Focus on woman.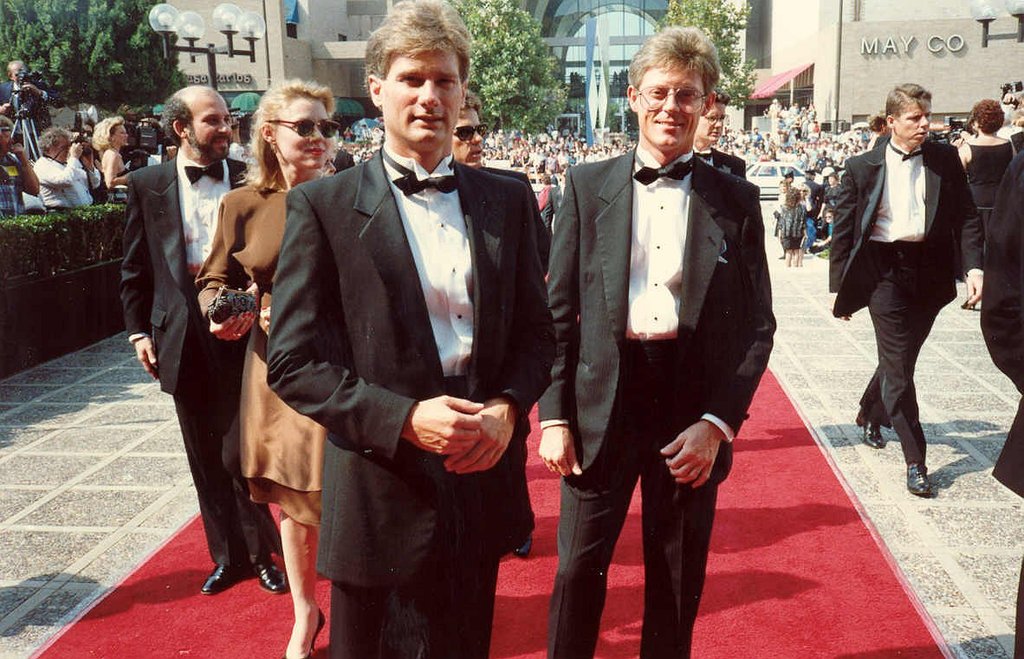
Focused at 190,60,353,658.
